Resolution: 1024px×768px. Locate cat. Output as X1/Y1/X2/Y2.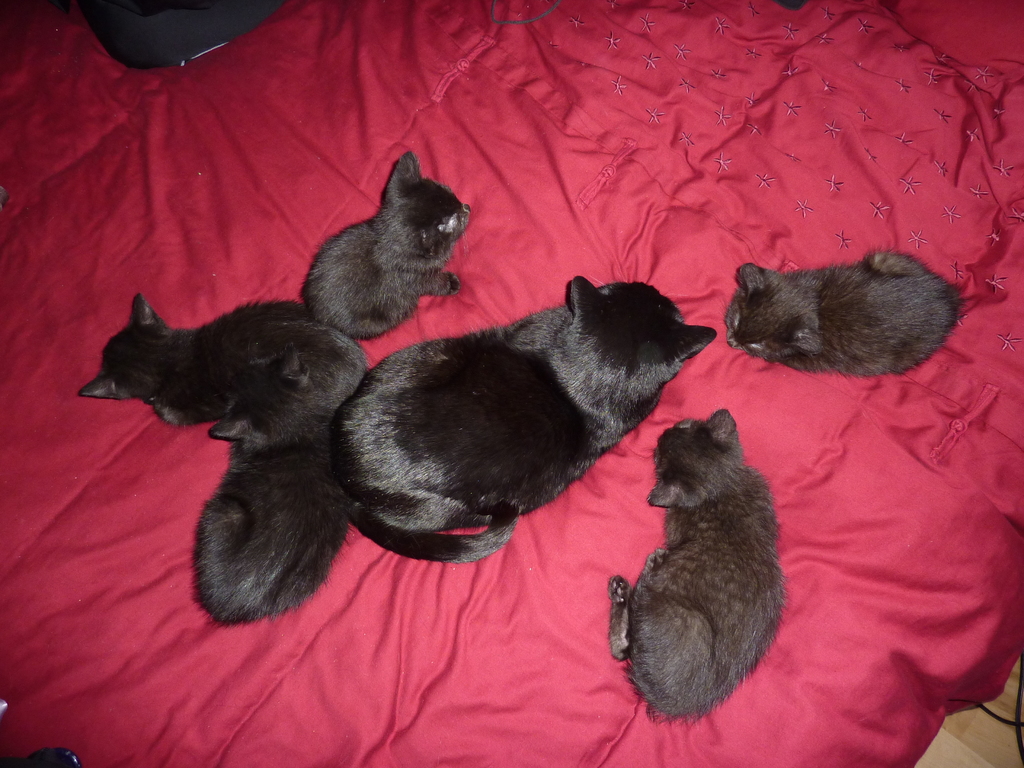
725/246/972/381.
